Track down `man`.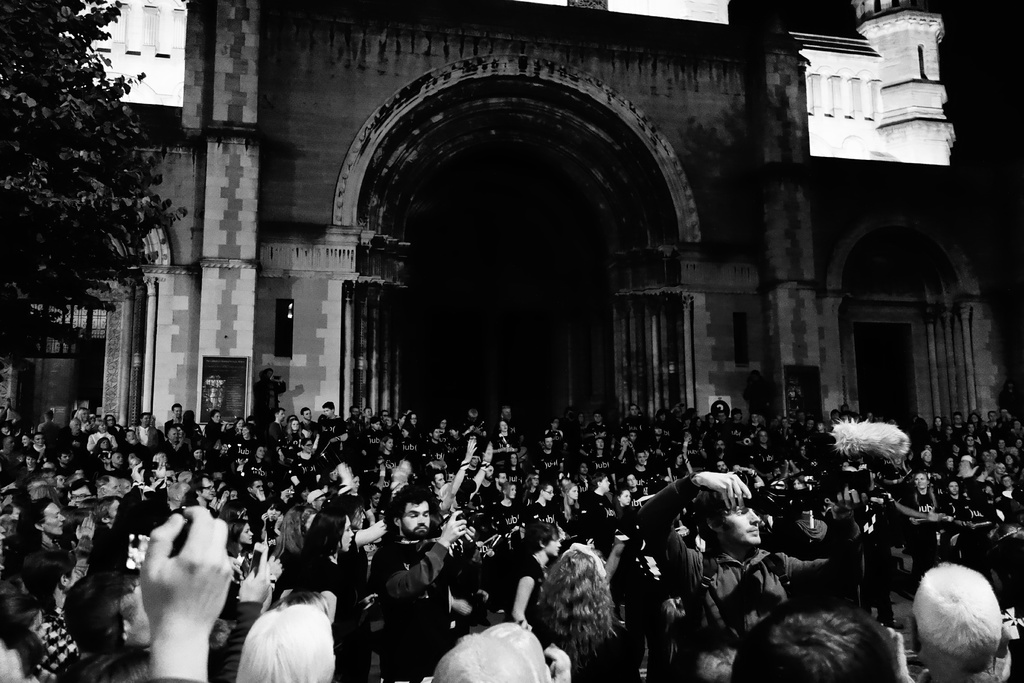
Tracked to BBox(269, 409, 282, 438).
